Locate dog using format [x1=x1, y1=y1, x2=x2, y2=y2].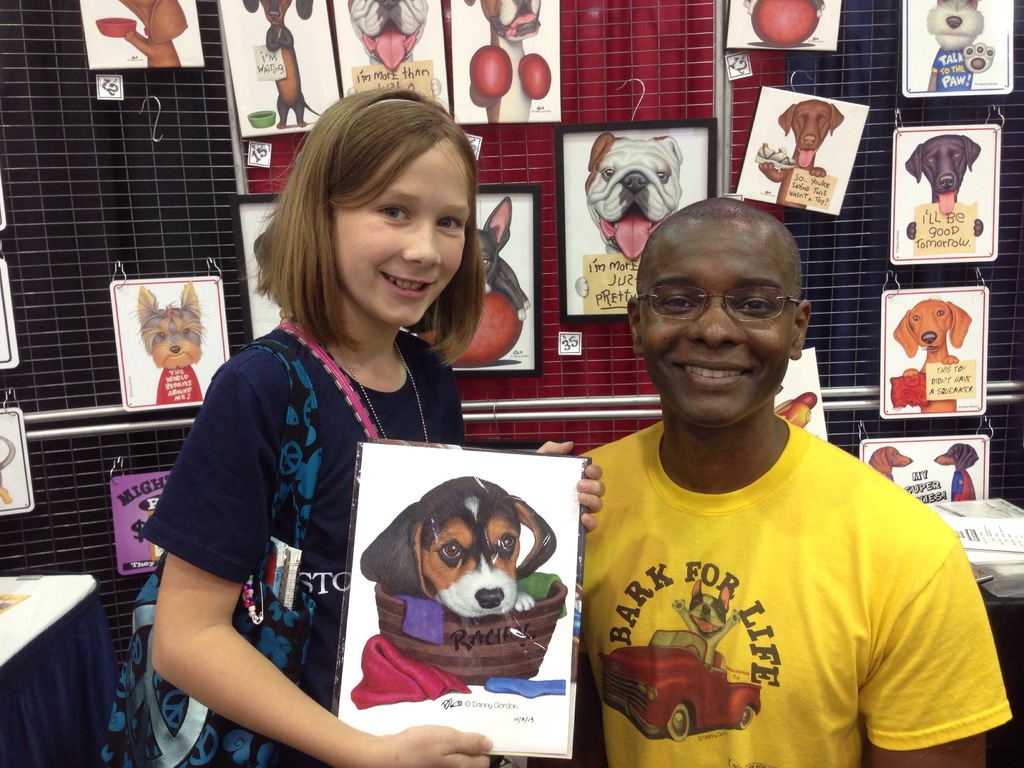
[x1=582, y1=131, x2=682, y2=295].
